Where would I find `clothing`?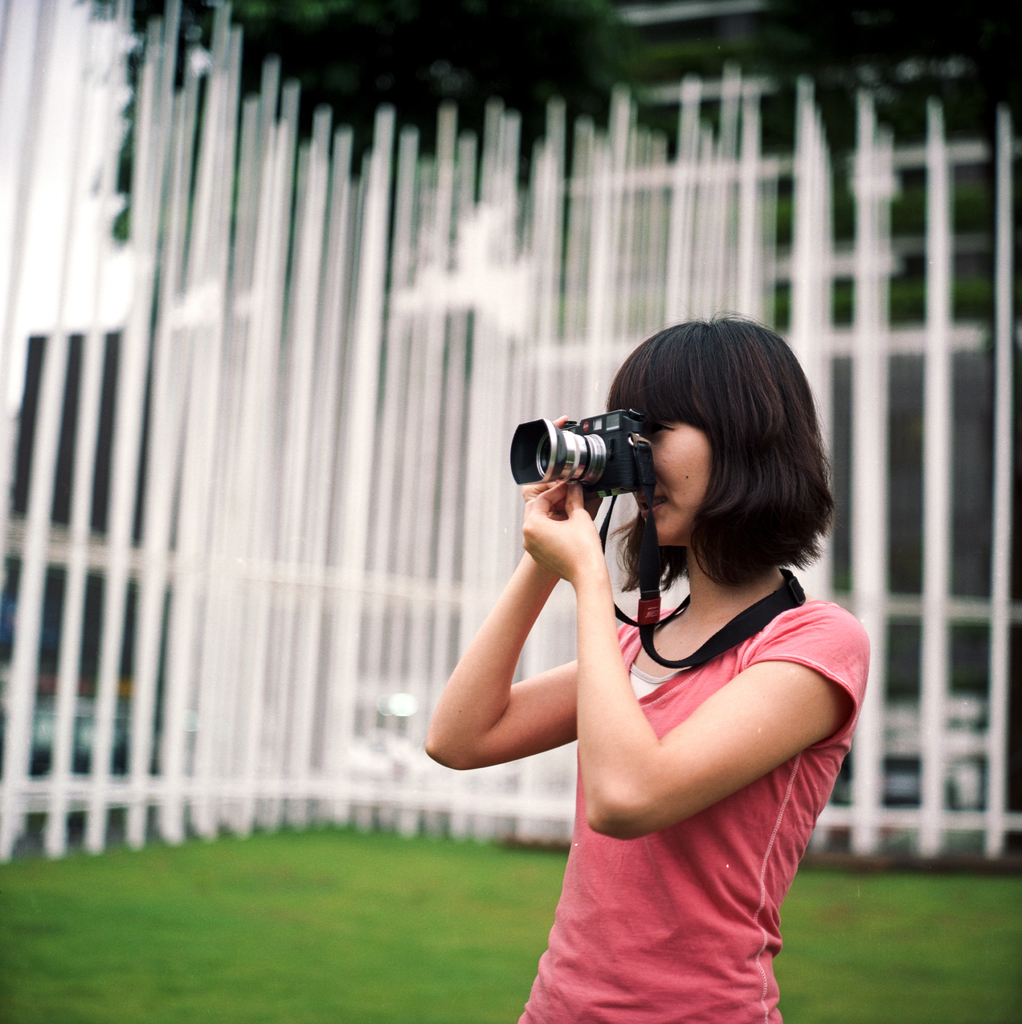
At [left=474, top=471, right=845, bottom=985].
